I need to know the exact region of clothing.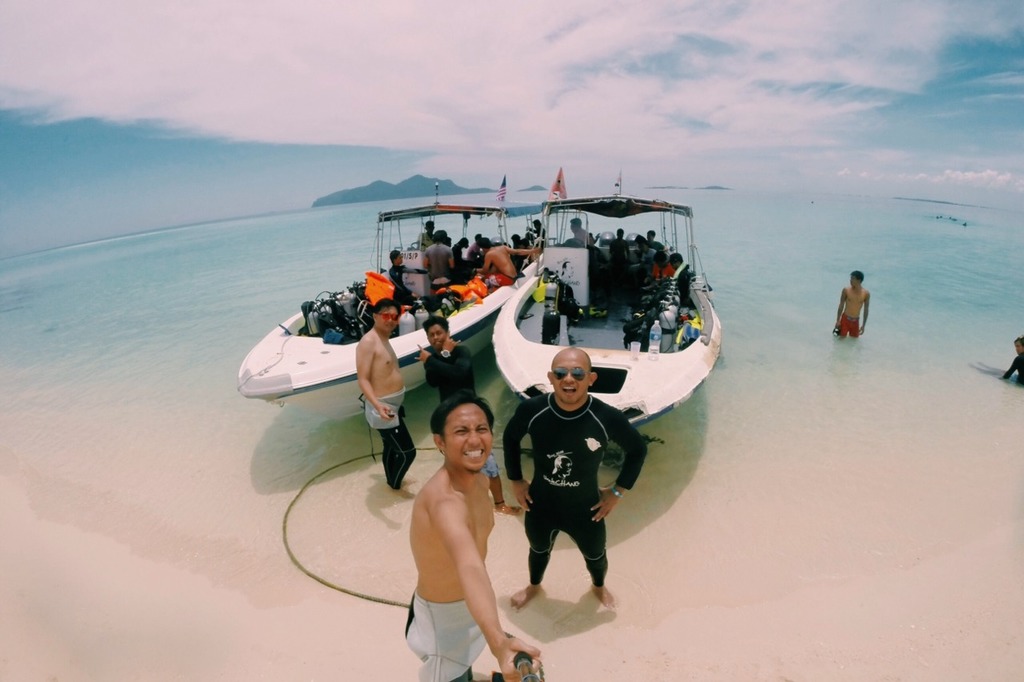
Region: select_region(394, 268, 421, 301).
